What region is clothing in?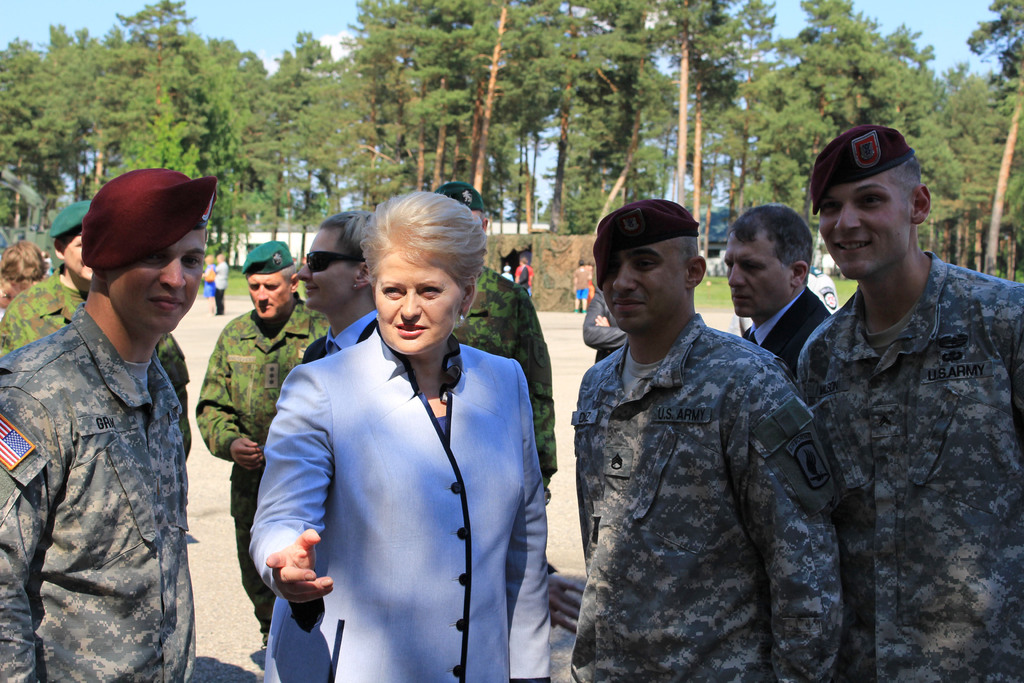
740/283/824/379.
